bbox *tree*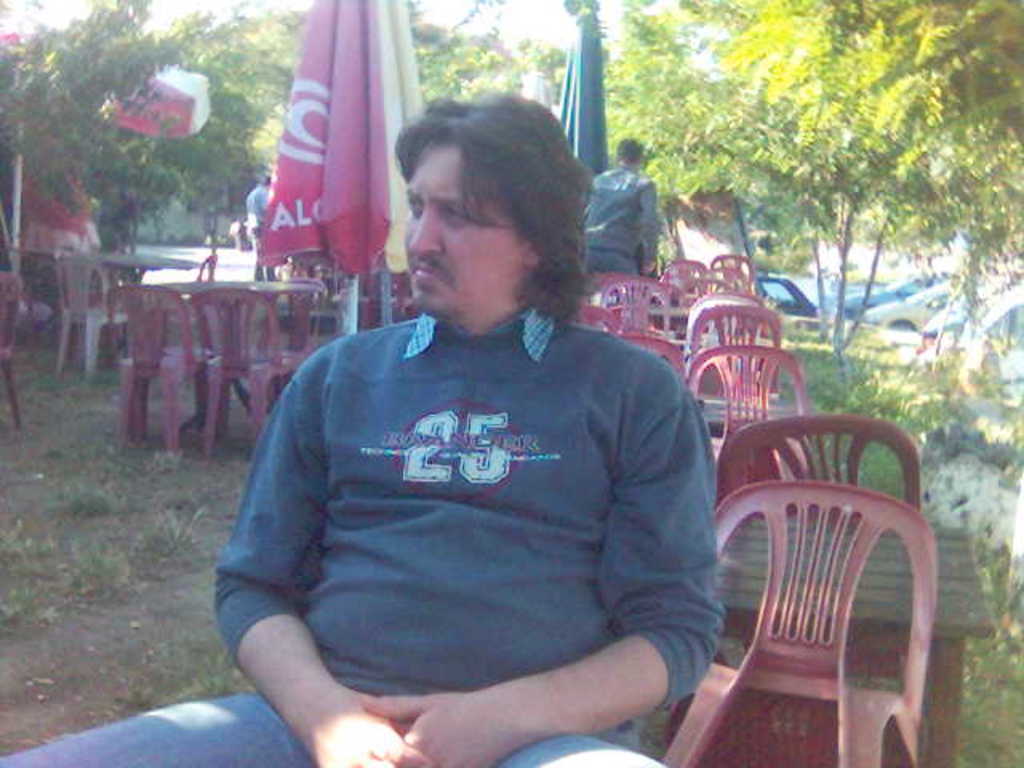
box(614, 0, 979, 382)
